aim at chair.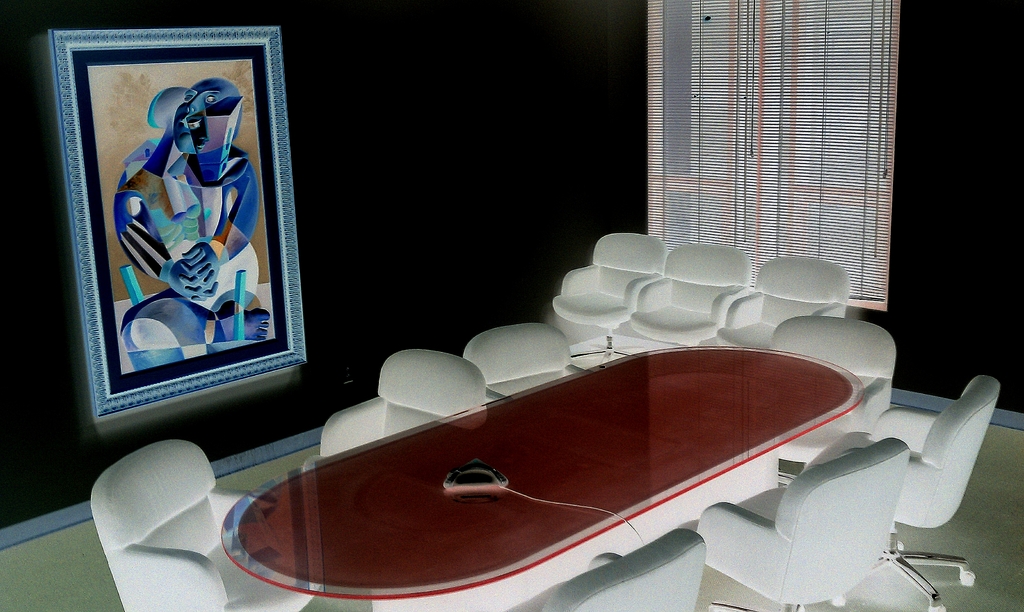
Aimed at region(89, 440, 323, 611).
